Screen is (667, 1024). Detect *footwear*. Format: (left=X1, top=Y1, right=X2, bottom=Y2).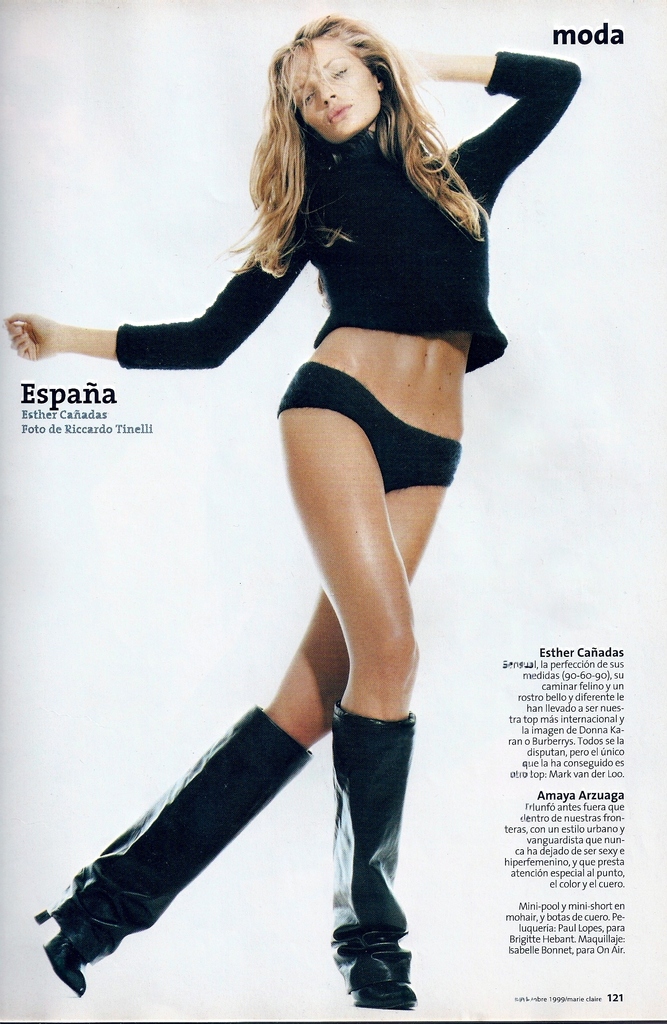
(left=316, top=740, right=419, bottom=1023).
